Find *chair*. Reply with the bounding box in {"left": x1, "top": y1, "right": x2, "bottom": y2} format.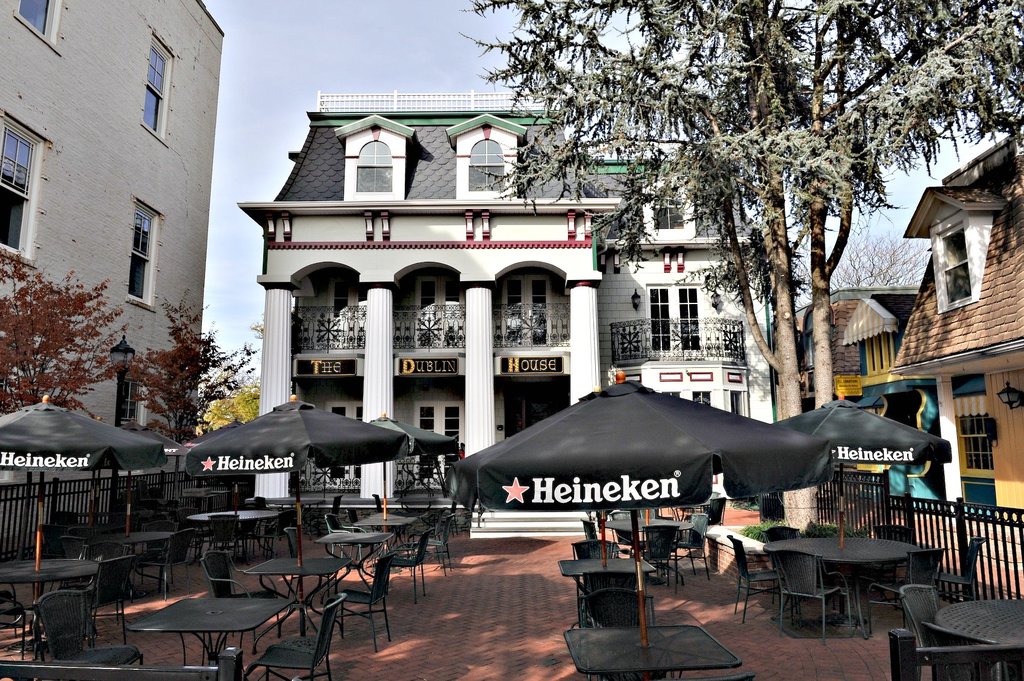
{"left": 907, "top": 584, "right": 936, "bottom": 661}.
